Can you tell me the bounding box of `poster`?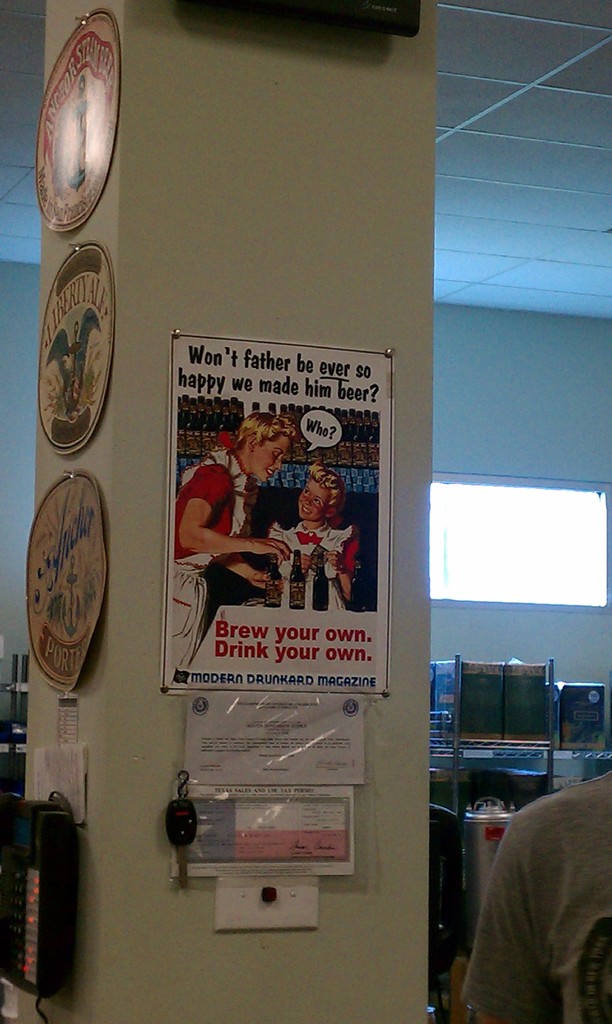
BBox(176, 793, 361, 886).
